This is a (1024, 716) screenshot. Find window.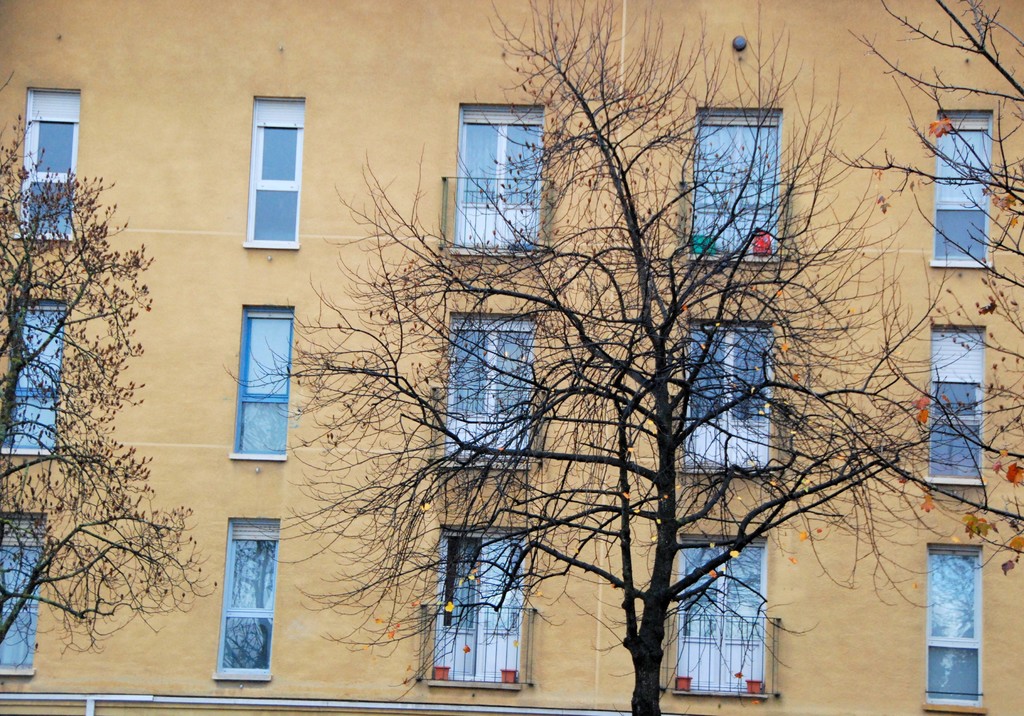
Bounding box: bbox=(691, 102, 777, 257).
